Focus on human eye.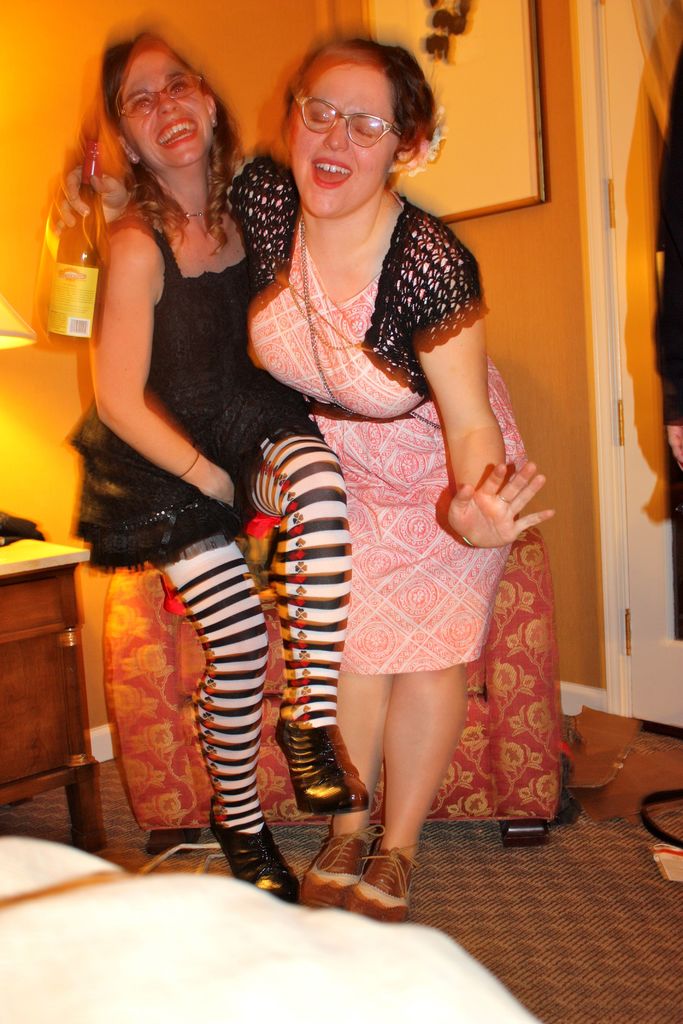
Focused at [348,121,376,138].
